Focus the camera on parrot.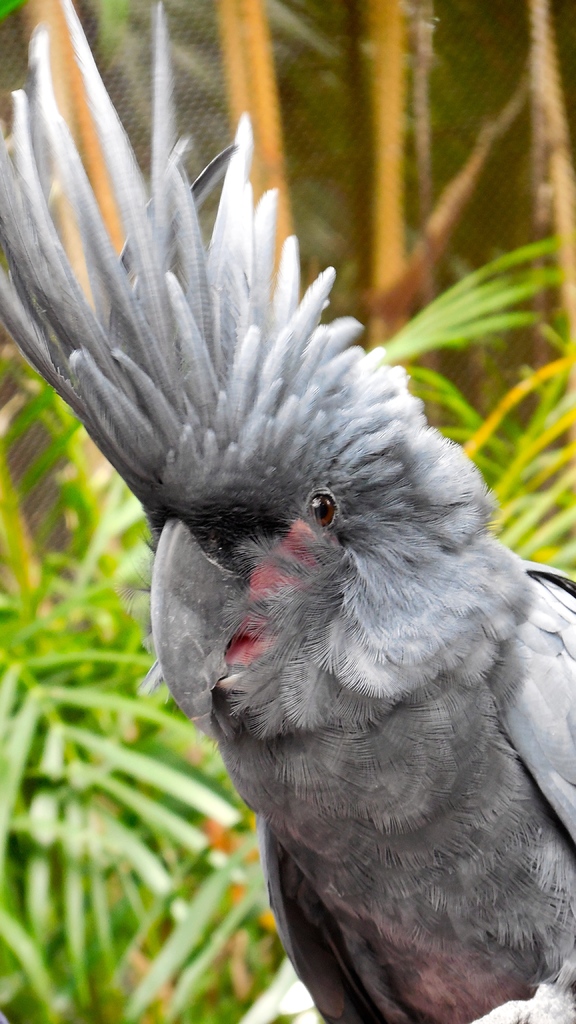
Focus region: x1=0 y1=0 x2=575 y2=1023.
